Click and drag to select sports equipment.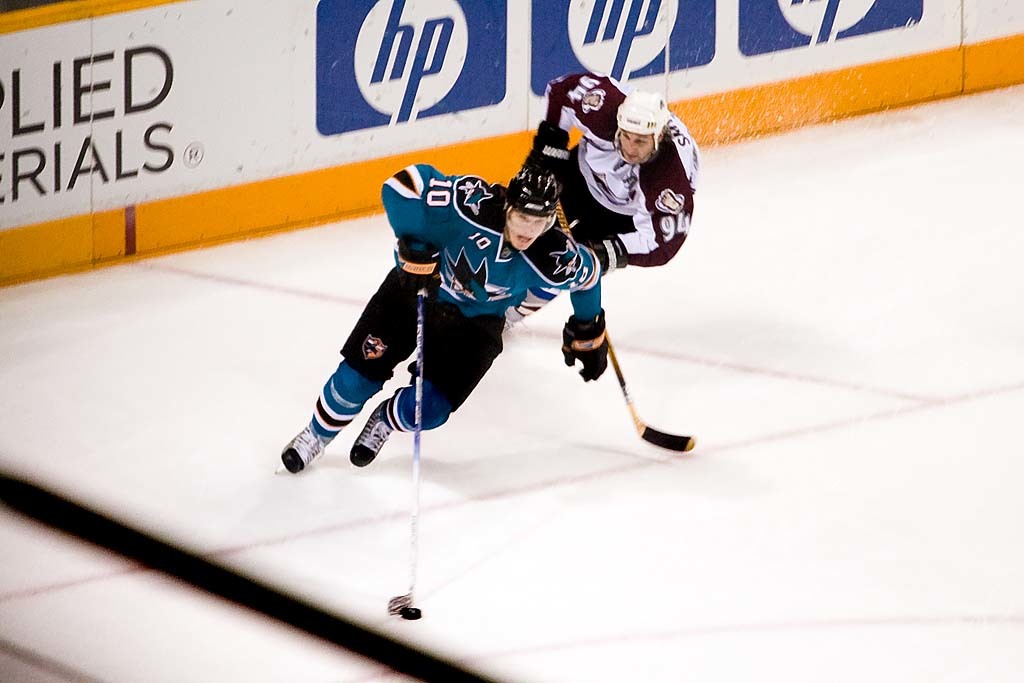
Selection: select_region(513, 118, 573, 201).
